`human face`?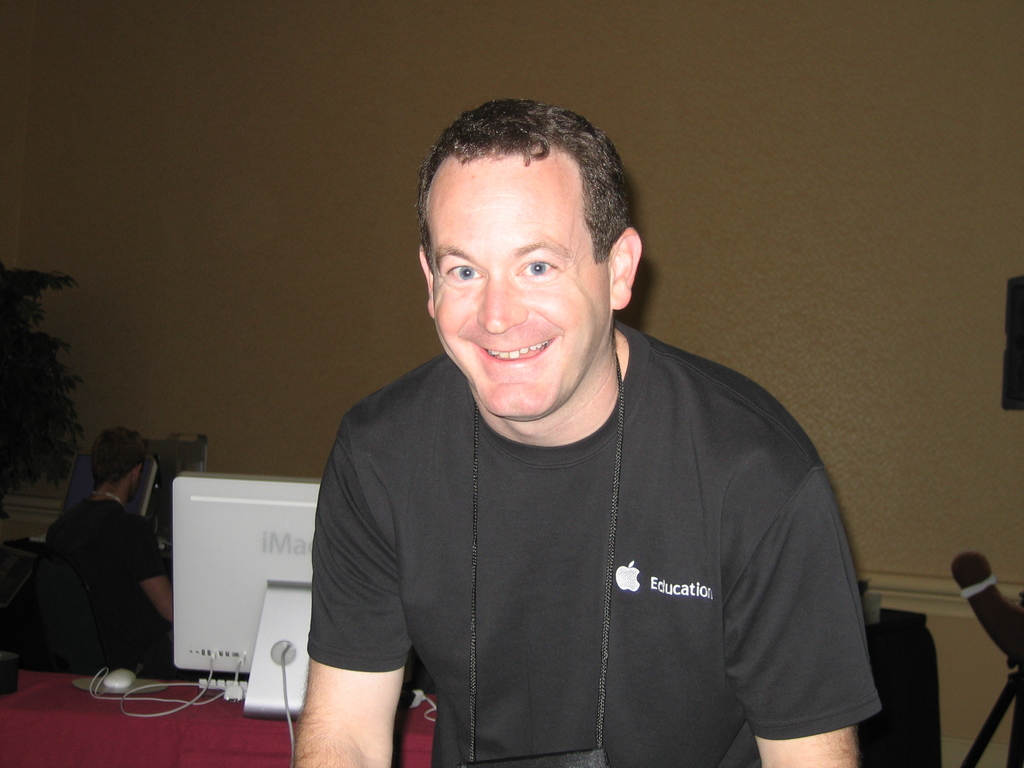
rect(435, 161, 609, 419)
